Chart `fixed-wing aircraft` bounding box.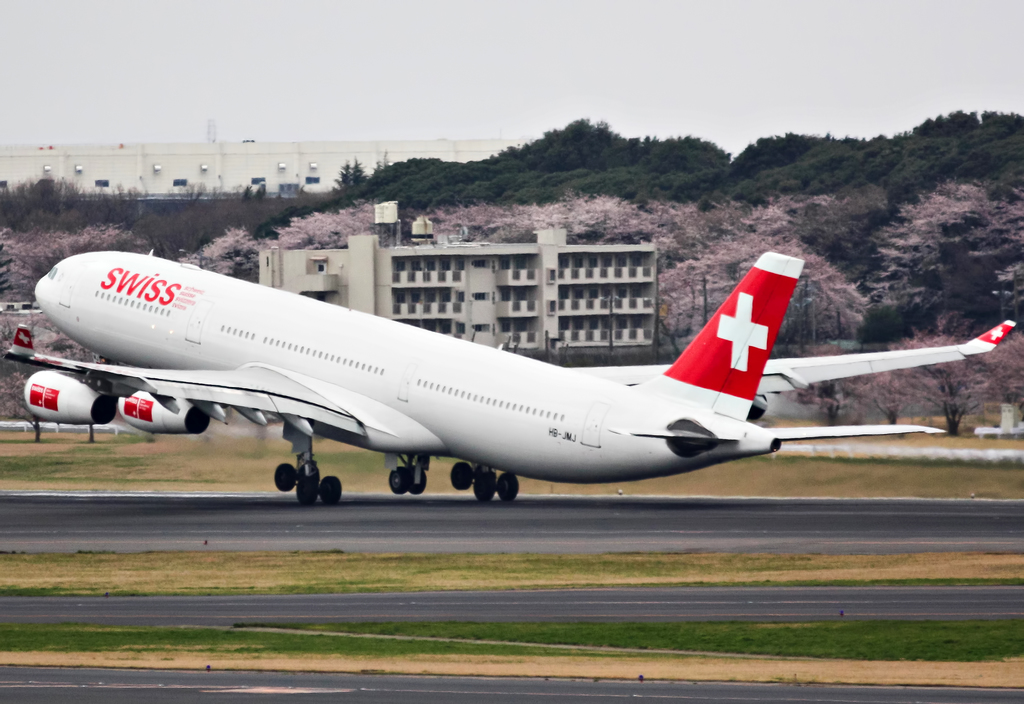
Charted: <bbox>0, 241, 1020, 504</bbox>.
